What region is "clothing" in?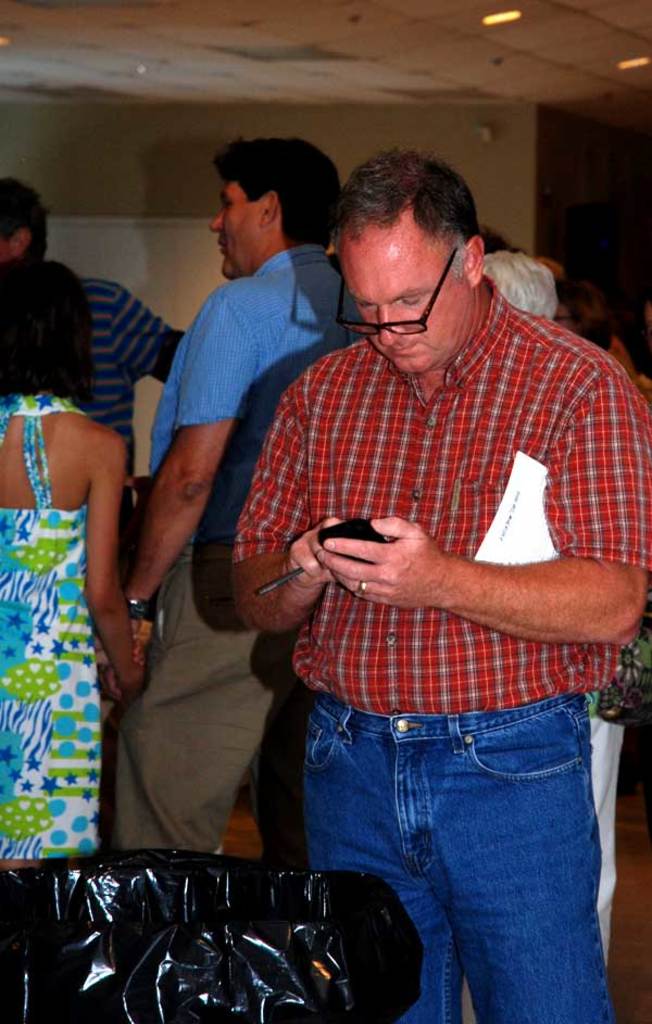
x1=82, y1=274, x2=185, y2=500.
